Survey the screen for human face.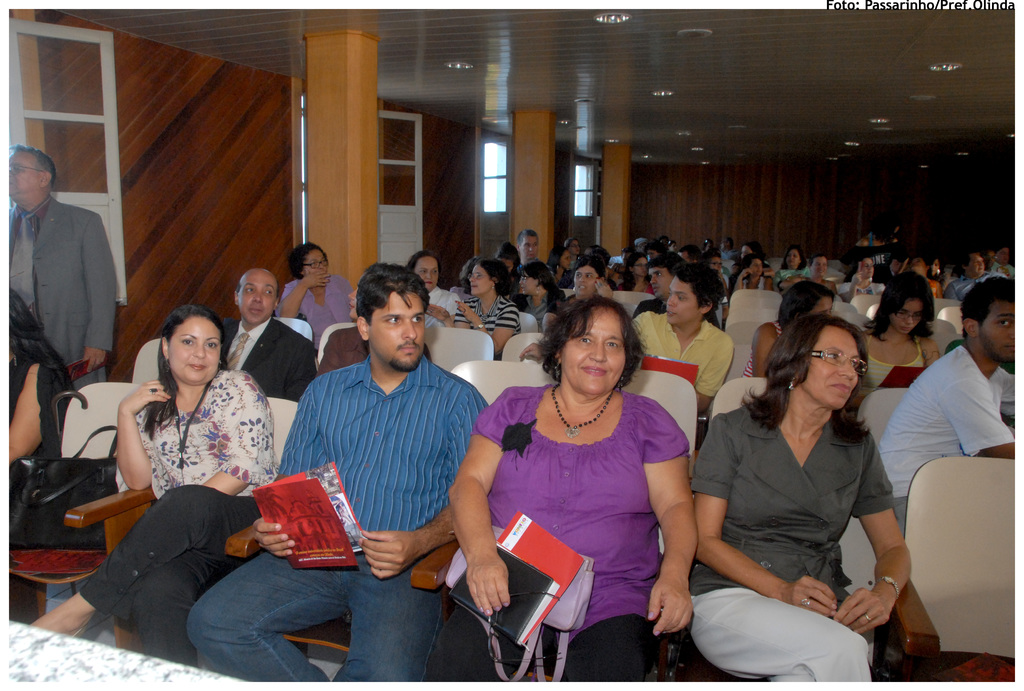
Survey found: 986 254 995 266.
